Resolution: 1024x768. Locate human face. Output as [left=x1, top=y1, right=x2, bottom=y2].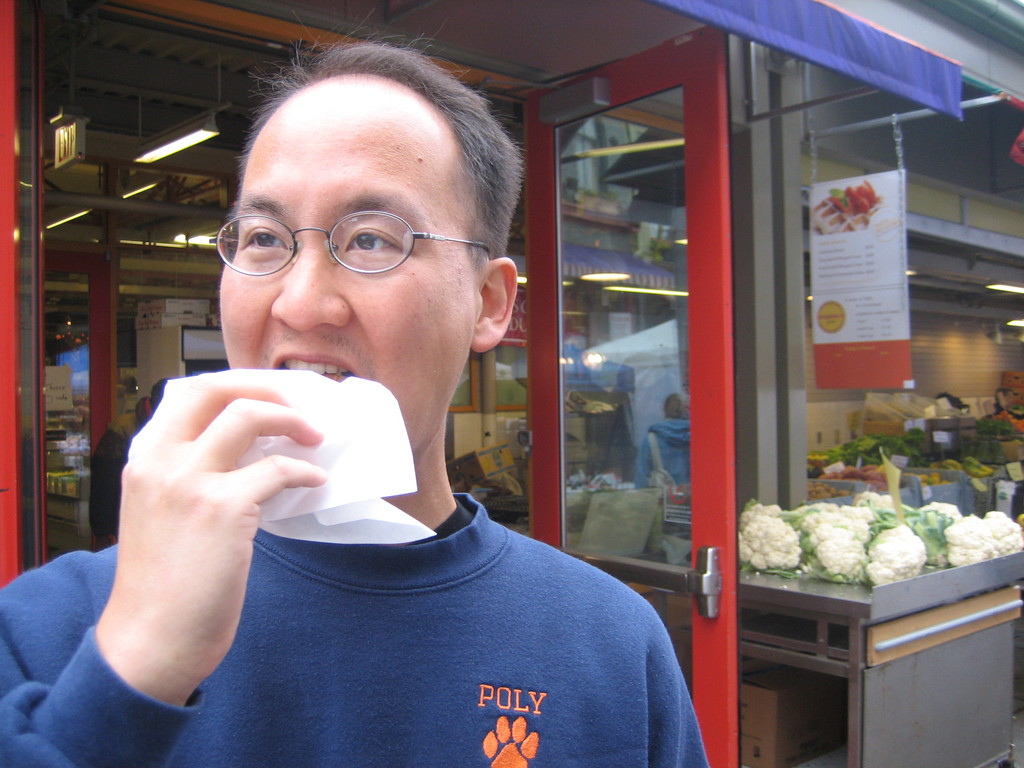
[left=221, top=77, right=465, bottom=456].
